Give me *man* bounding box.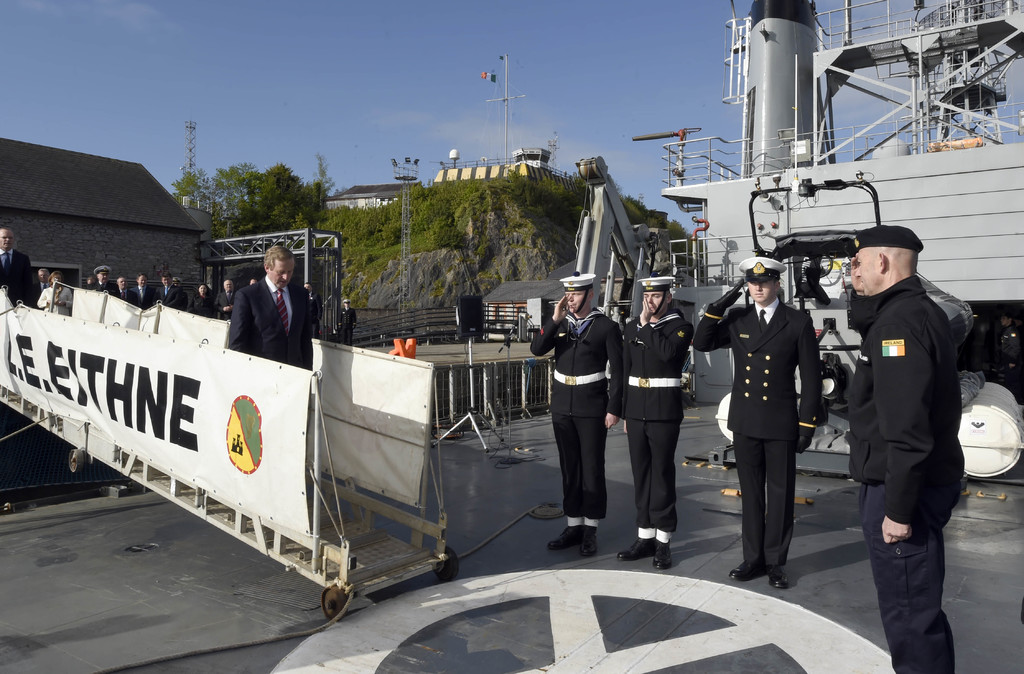
box(838, 221, 968, 673).
